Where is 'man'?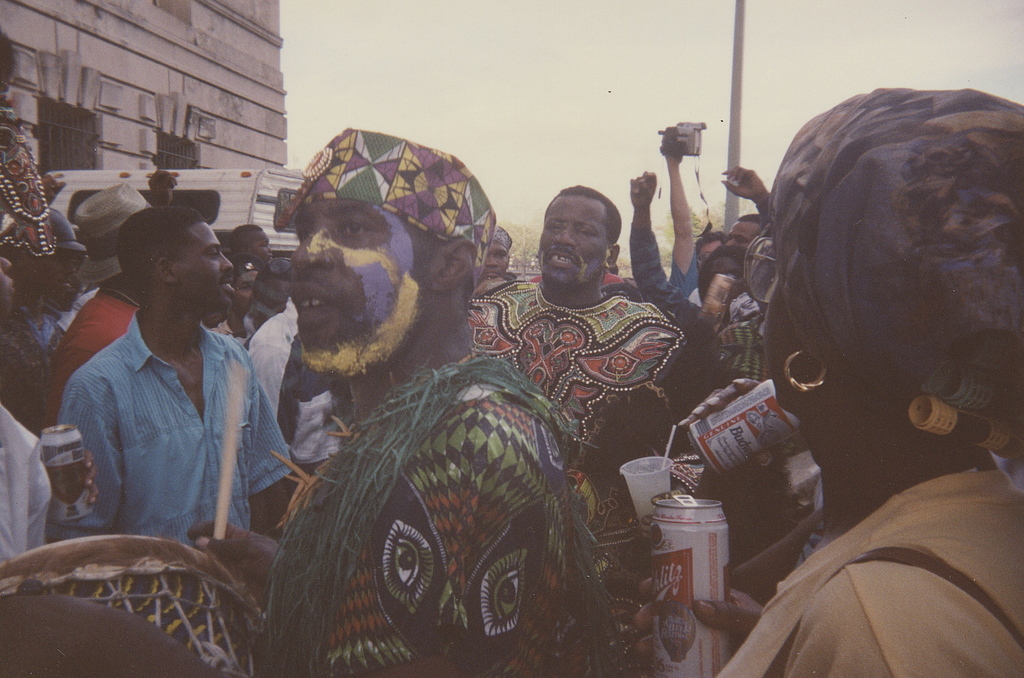
(x1=627, y1=162, x2=733, y2=320).
